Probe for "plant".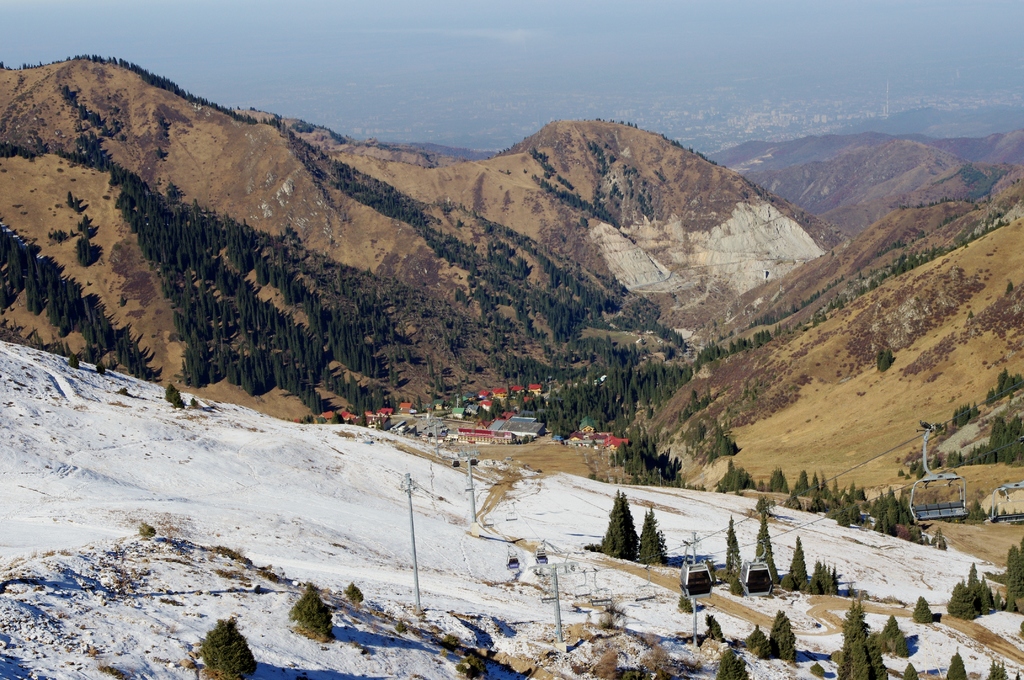
Probe result: x1=778, y1=572, x2=797, y2=594.
